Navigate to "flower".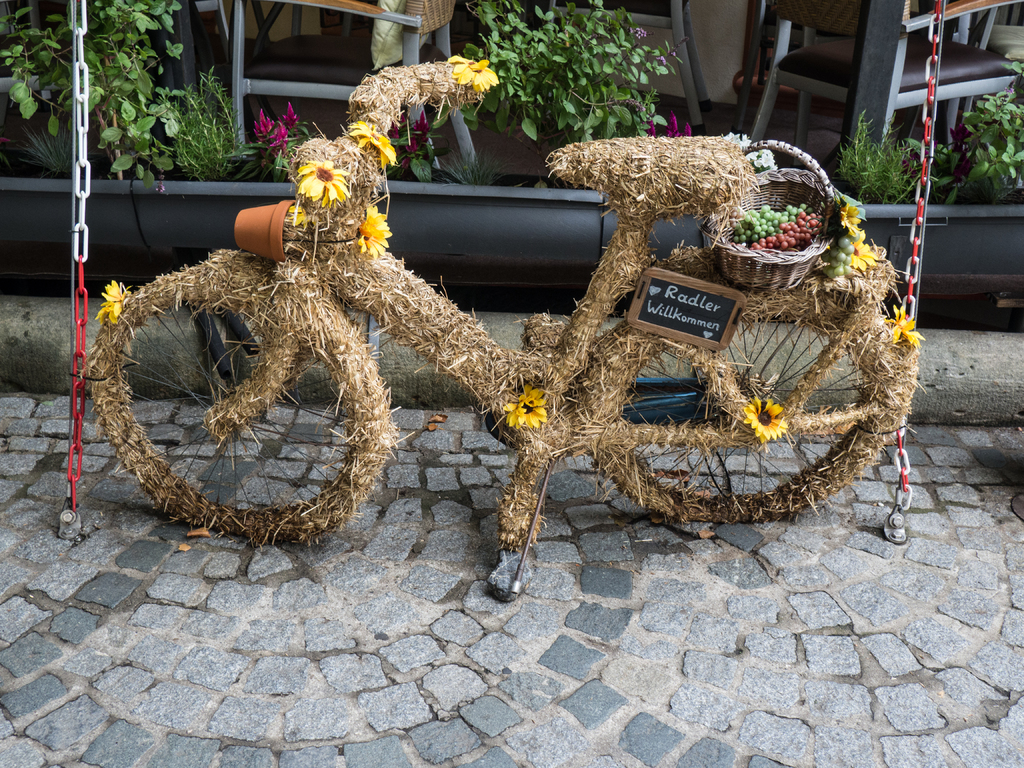
Navigation target: x1=291 y1=205 x2=313 y2=226.
